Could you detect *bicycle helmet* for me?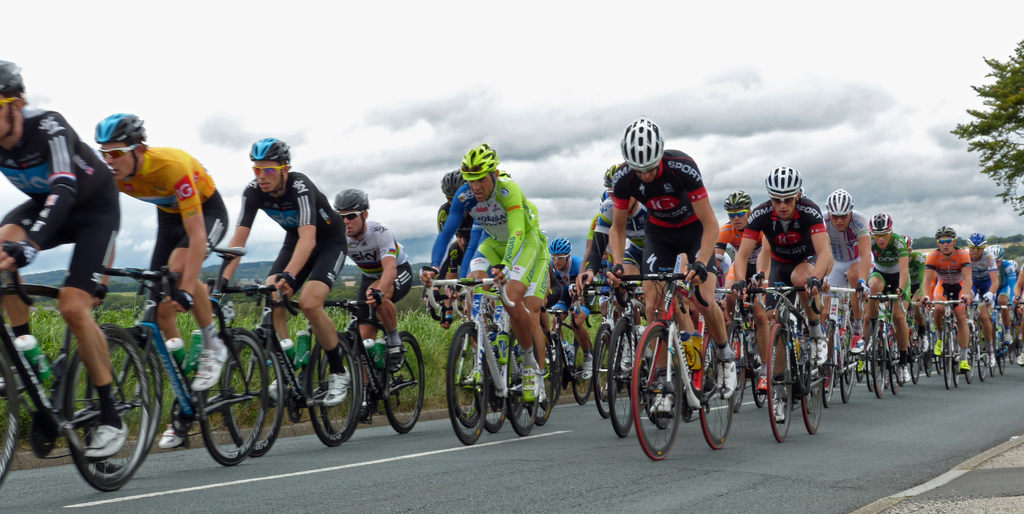
Detection result: 458:140:500:183.
